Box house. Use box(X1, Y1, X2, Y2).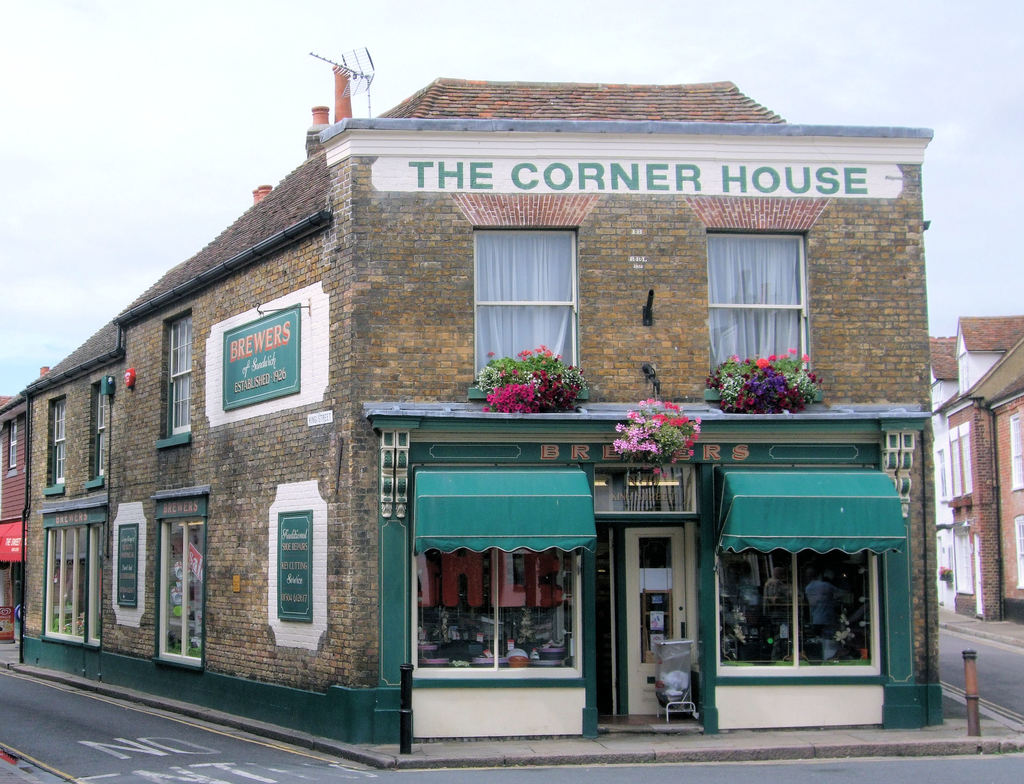
box(0, 396, 24, 636).
